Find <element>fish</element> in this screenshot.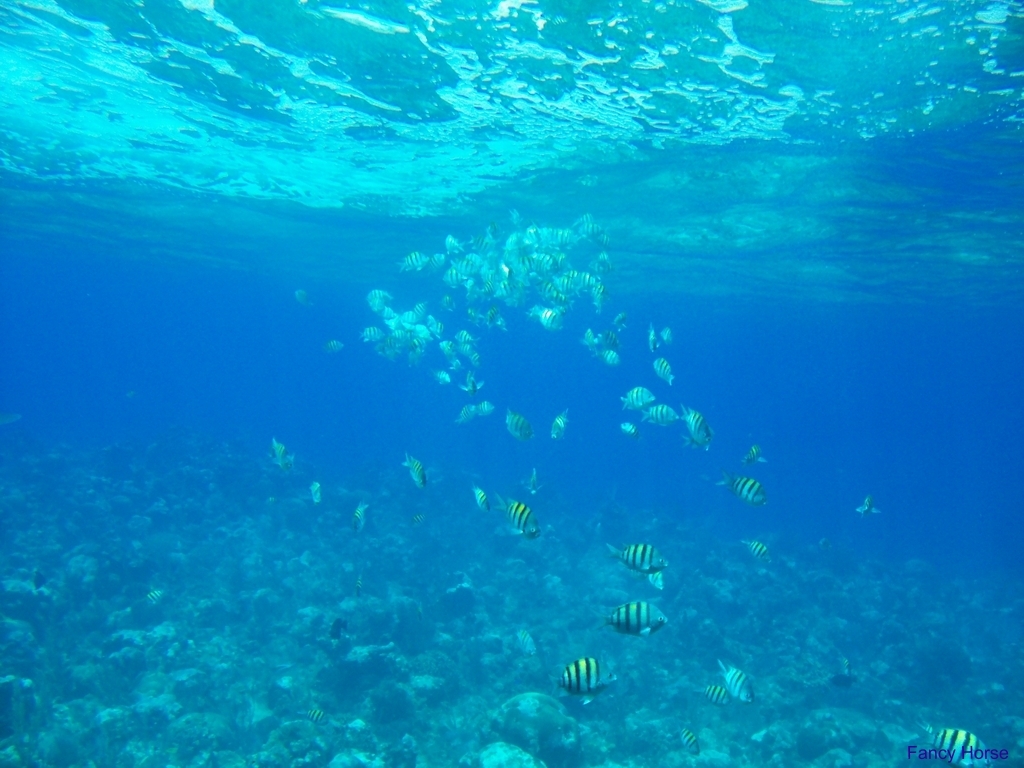
The bounding box for <element>fish</element> is 506/407/533/442.
